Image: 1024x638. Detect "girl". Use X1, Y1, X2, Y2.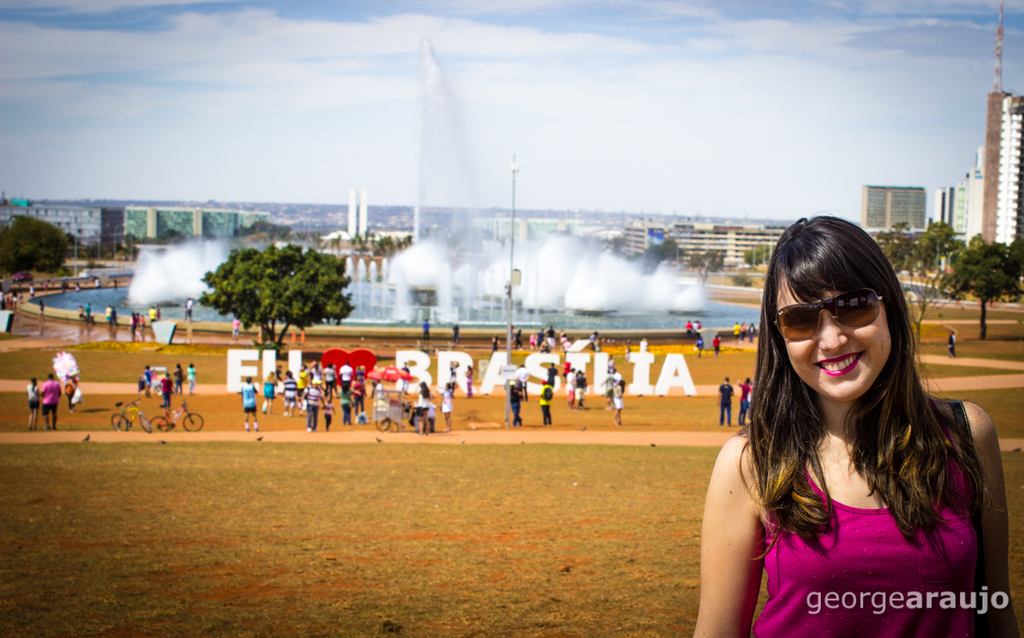
690, 215, 1015, 637.
